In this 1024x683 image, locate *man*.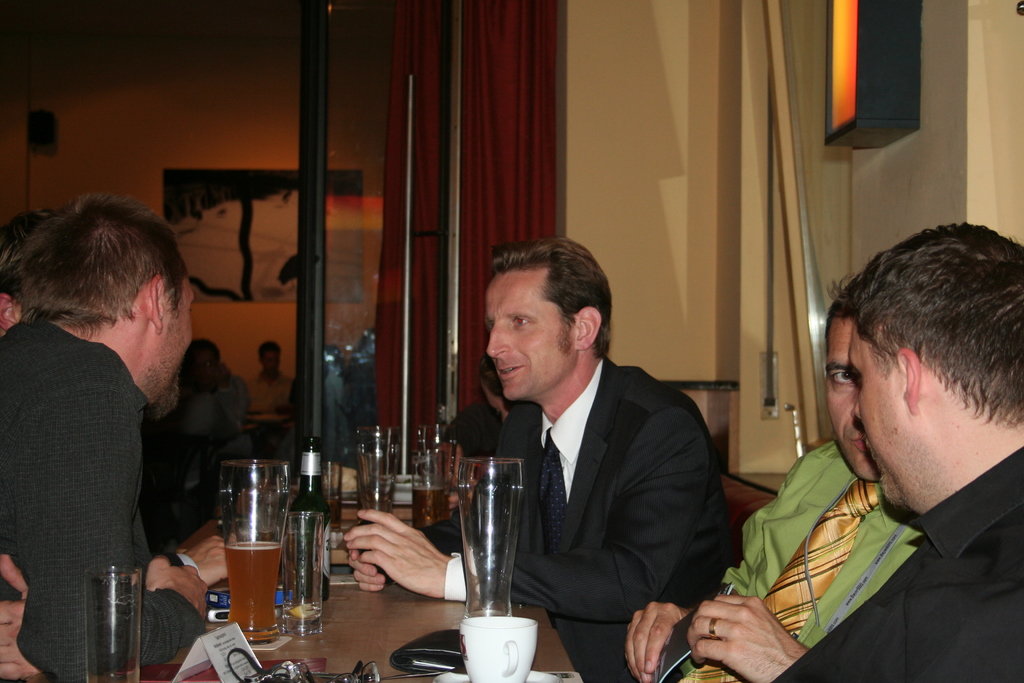
Bounding box: select_region(624, 268, 926, 682).
